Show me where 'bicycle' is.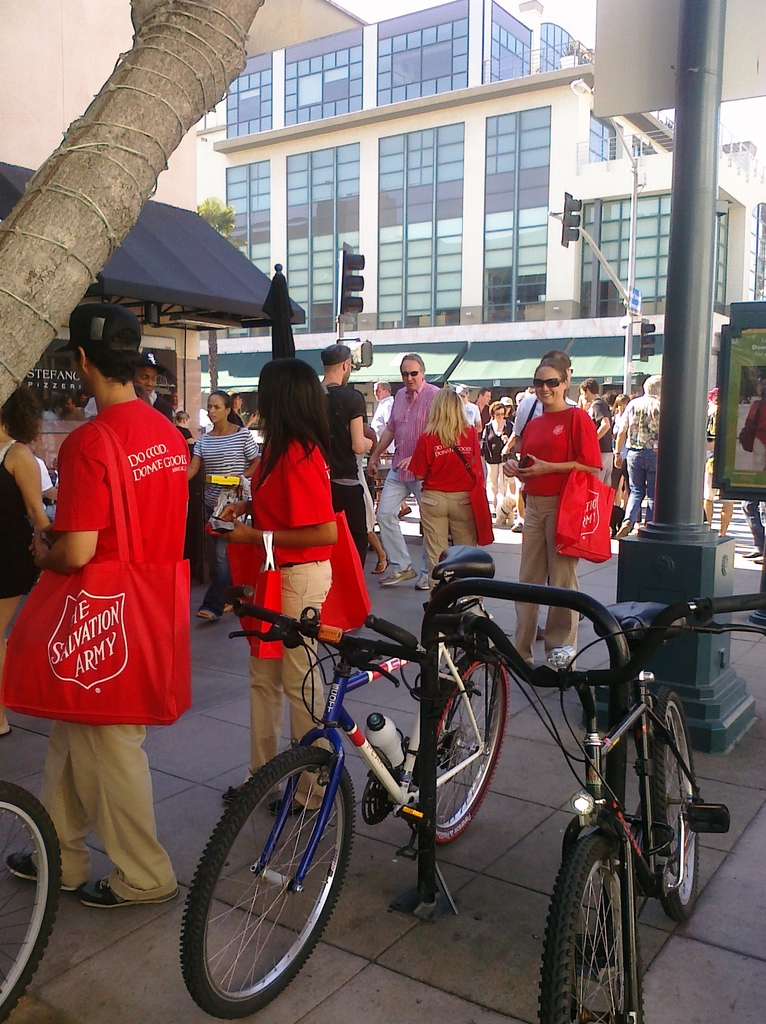
'bicycle' is at <box>174,586,562,995</box>.
